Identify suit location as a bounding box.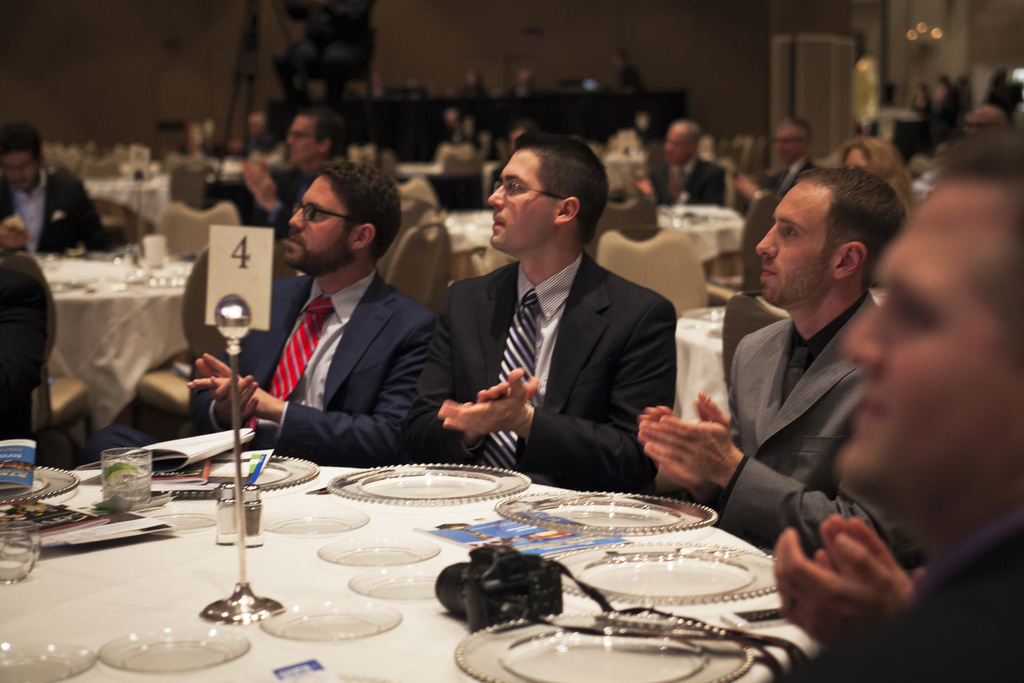
crop(744, 160, 823, 215).
